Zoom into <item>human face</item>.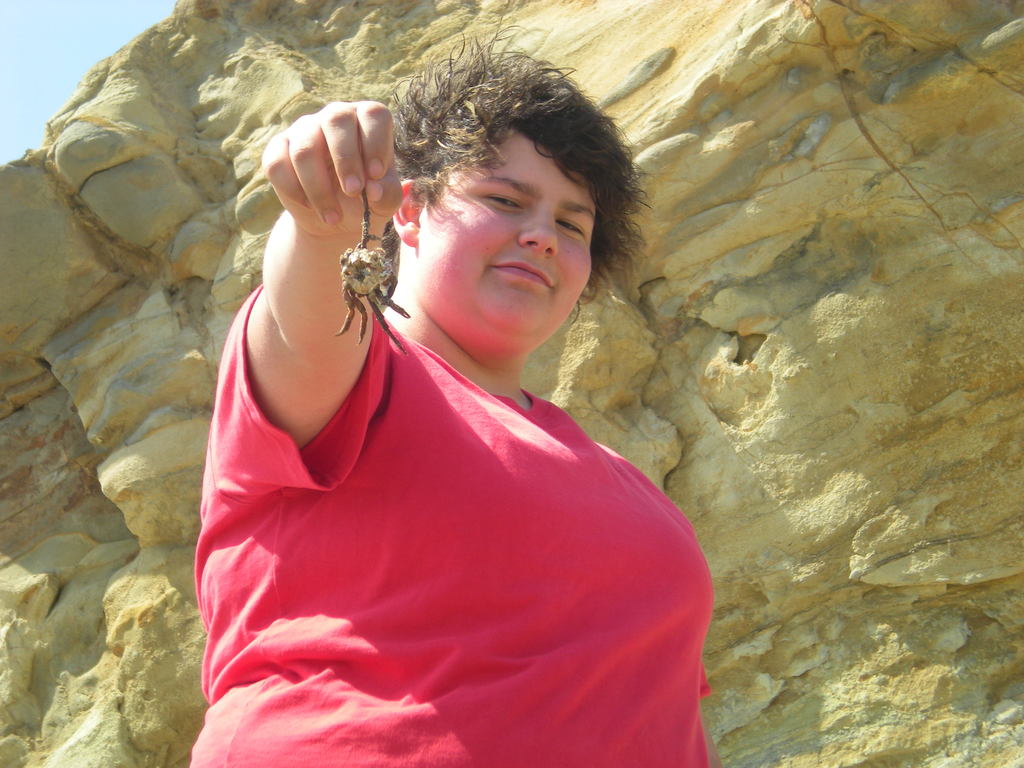
Zoom target: [416,127,600,333].
